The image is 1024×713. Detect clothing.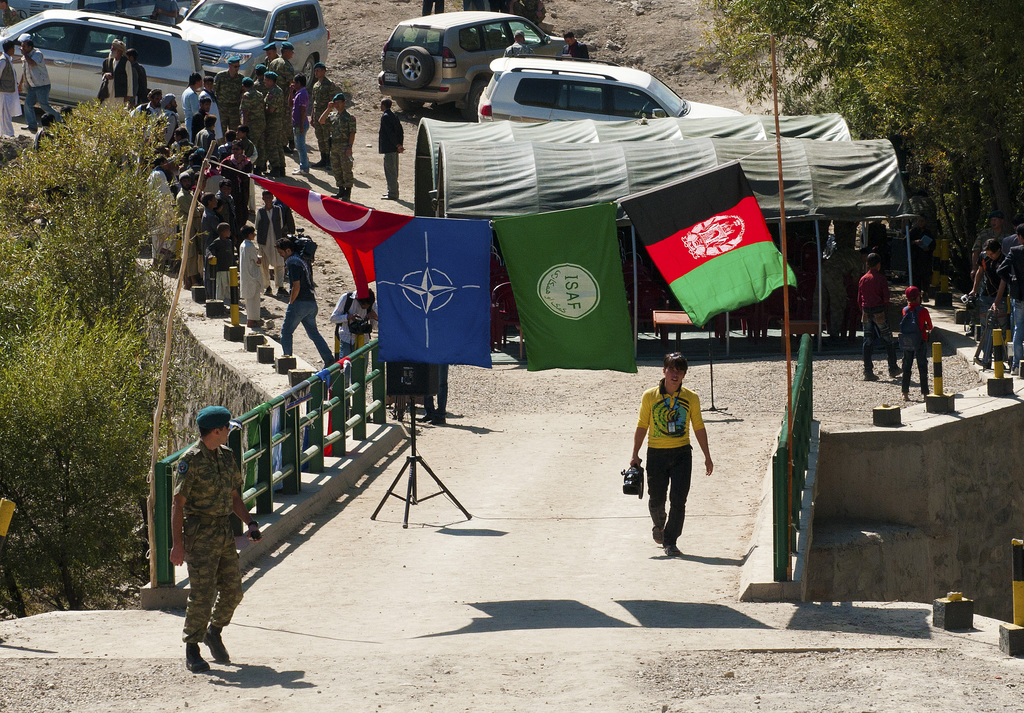
Detection: 180 86 193 138.
